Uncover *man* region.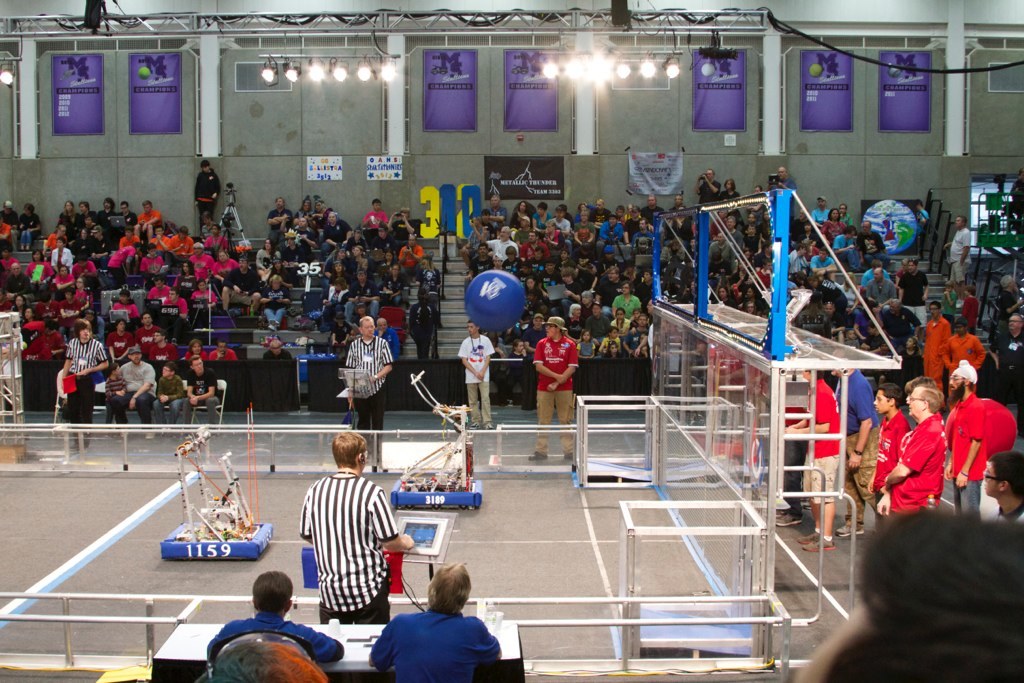
Uncovered: bbox=(457, 322, 493, 431).
